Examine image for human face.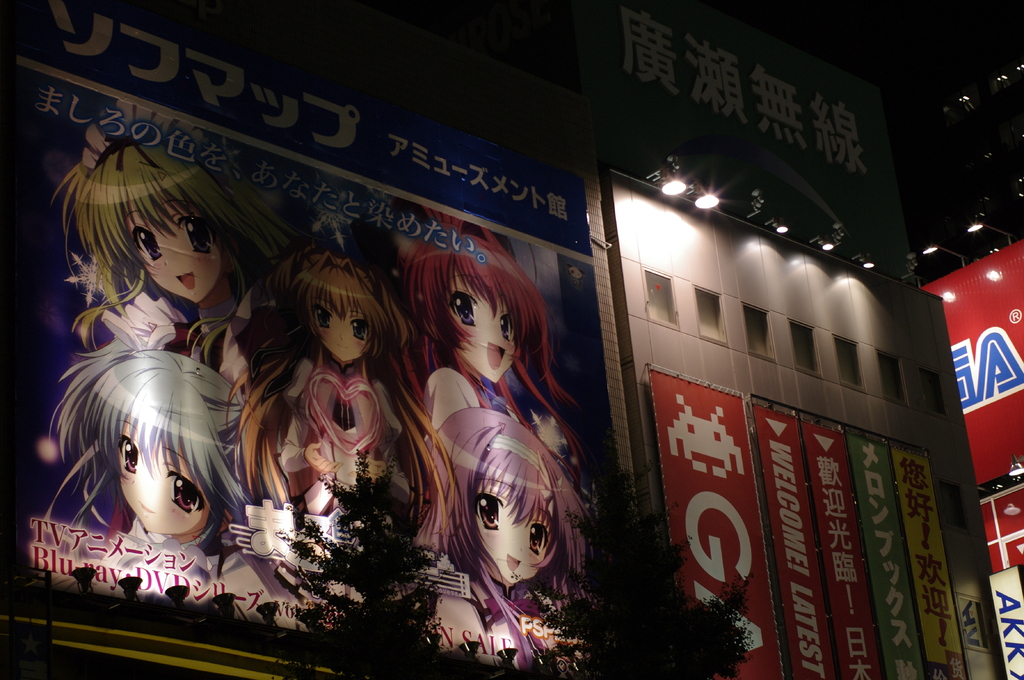
Examination result: 301 287 379 366.
